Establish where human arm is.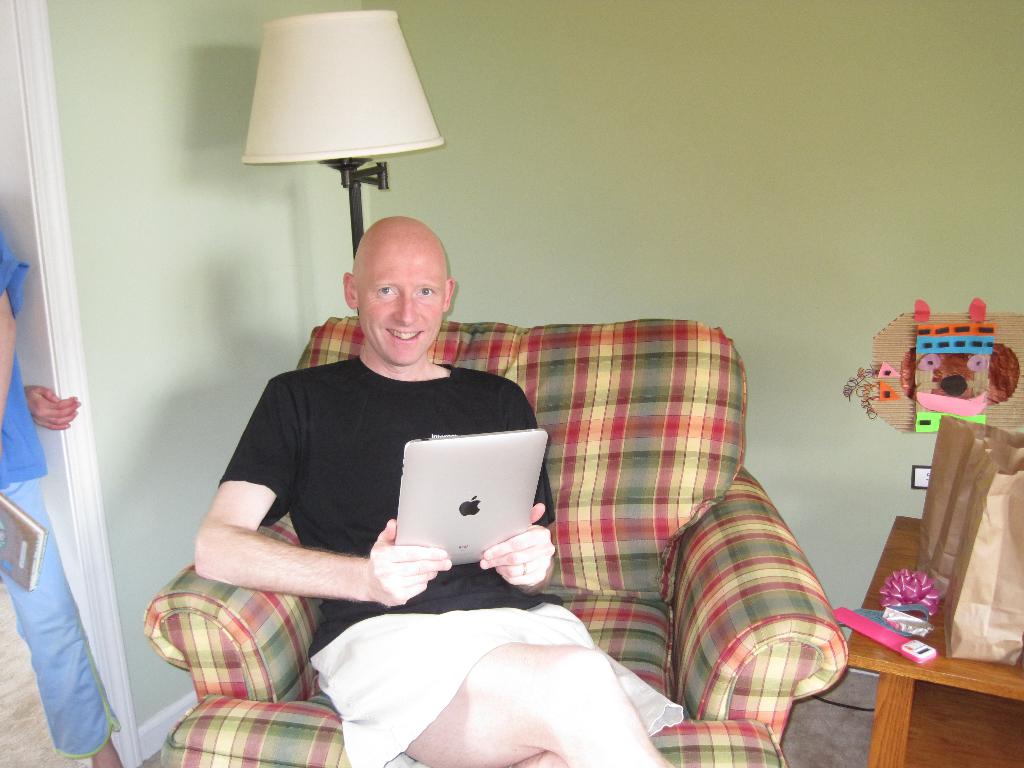
Established at box(191, 481, 450, 611).
